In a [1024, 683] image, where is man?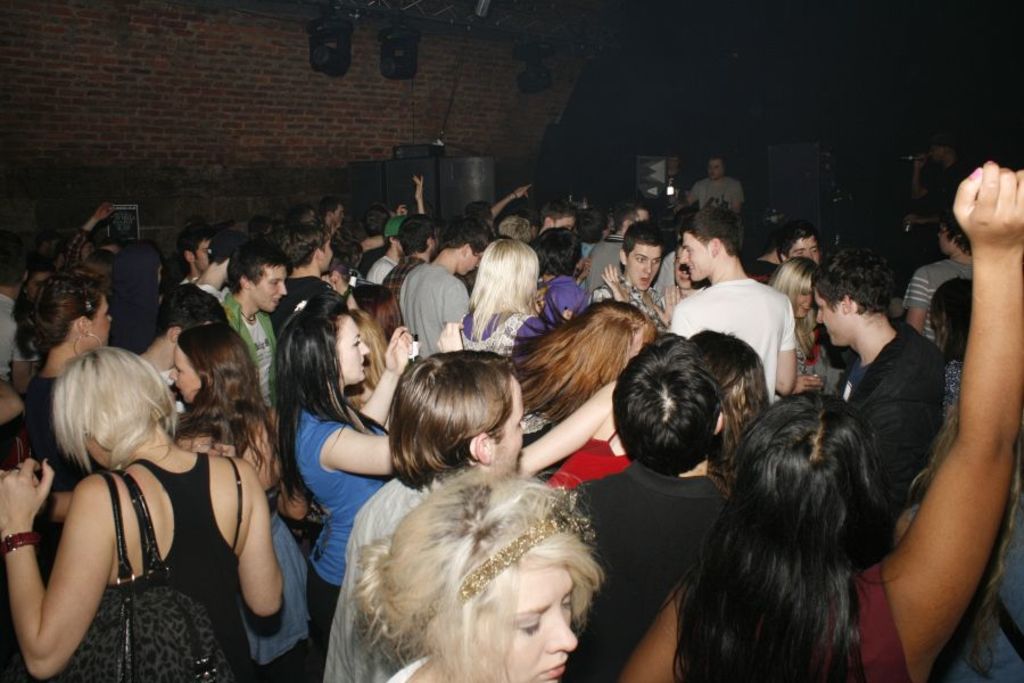
(x1=363, y1=199, x2=408, y2=233).
